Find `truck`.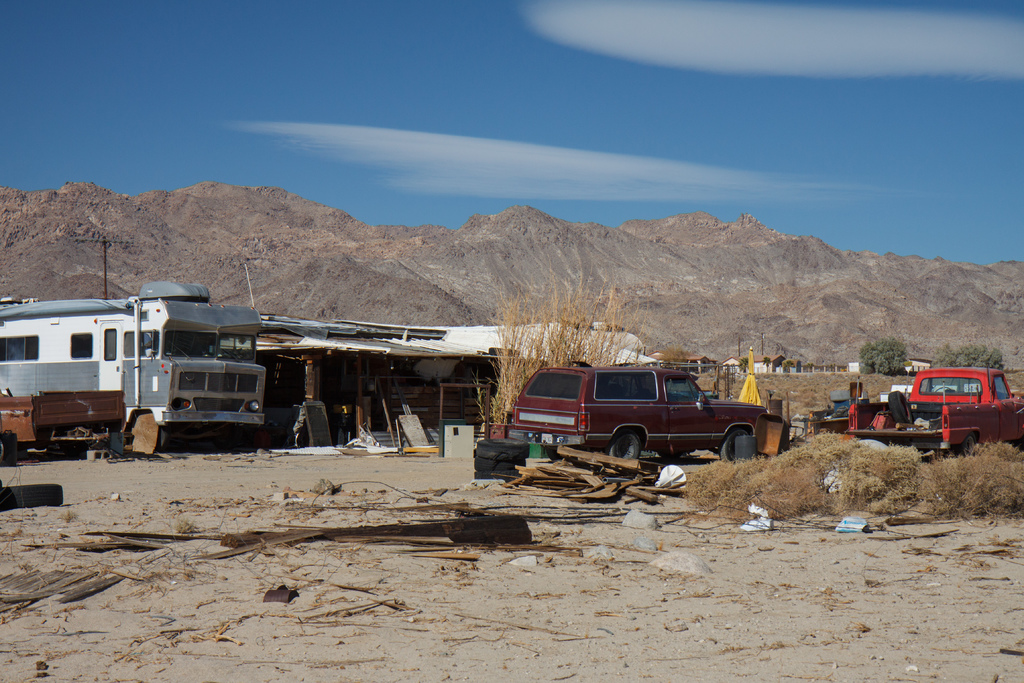
{"x1": 0, "y1": 385, "x2": 128, "y2": 464}.
